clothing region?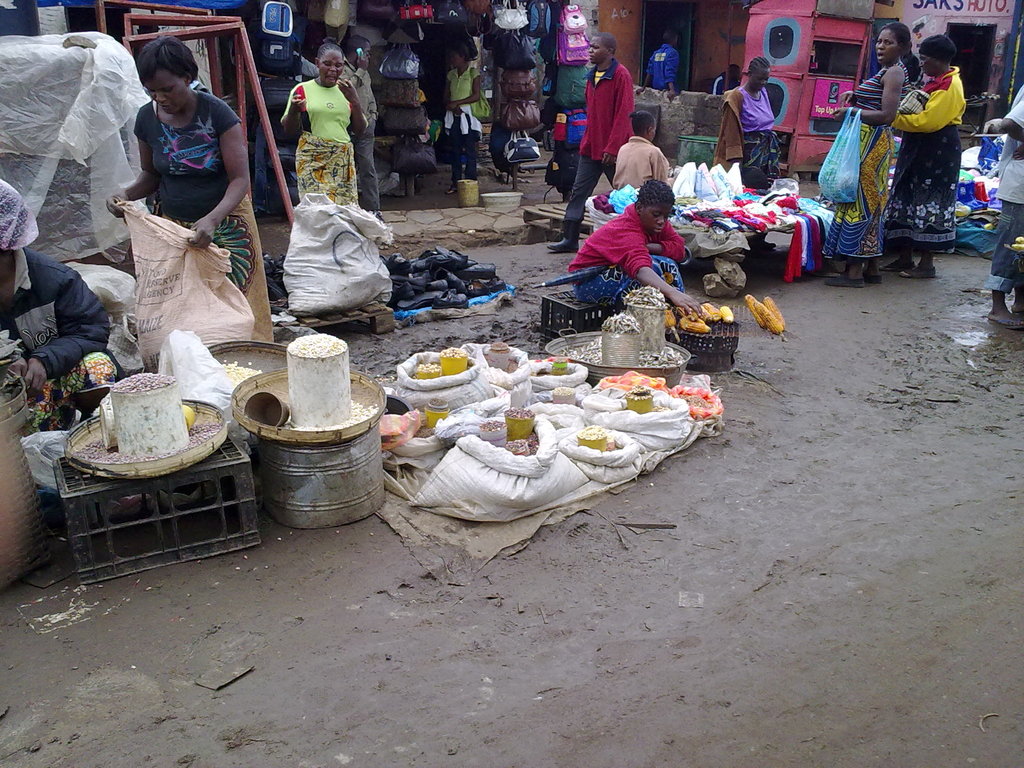
(left=609, top=124, right=664, bottom=186)
